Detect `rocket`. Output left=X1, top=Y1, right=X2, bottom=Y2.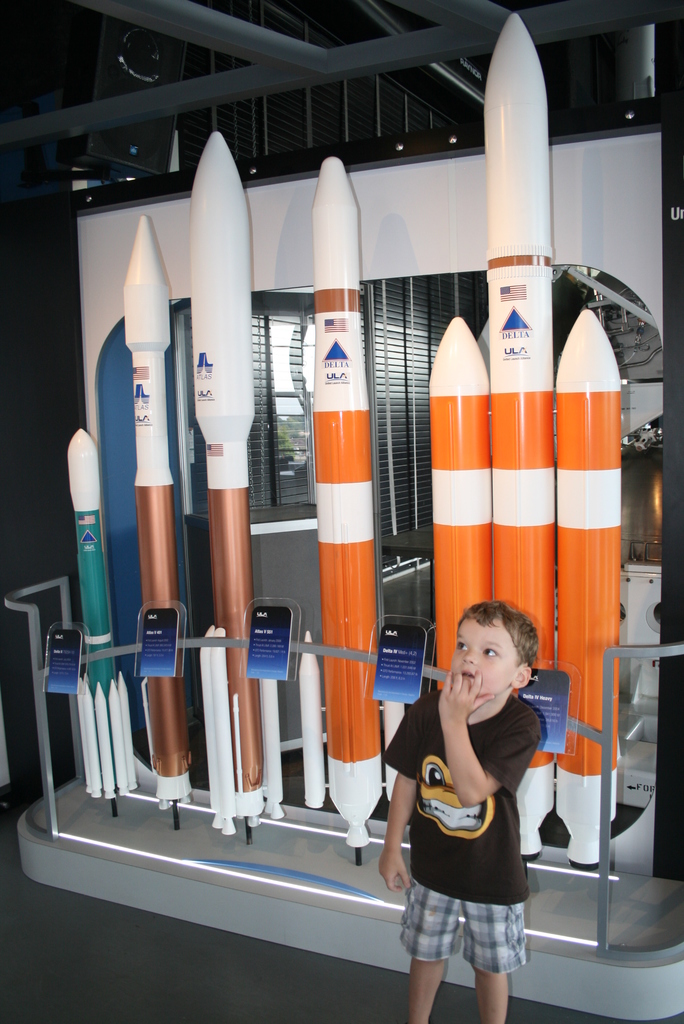
left=142, top=214, right=179, bottom=811.
